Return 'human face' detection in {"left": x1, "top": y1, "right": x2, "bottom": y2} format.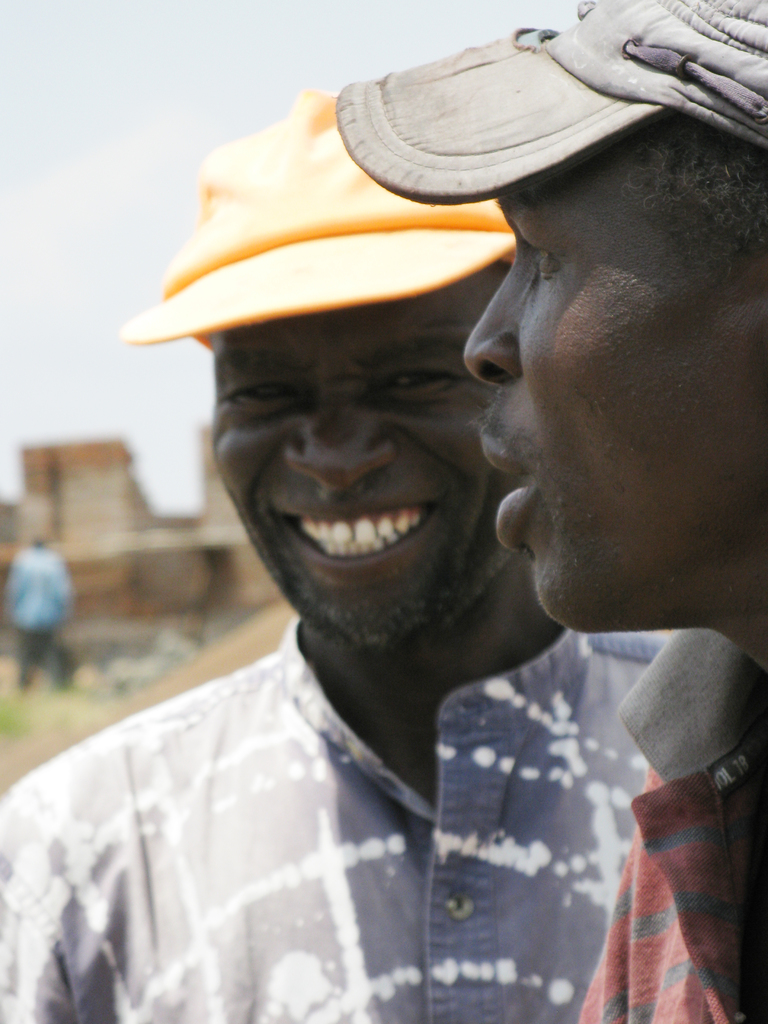
{"left": 212, "top": 269, "right": 515, "bottom": 652}.
